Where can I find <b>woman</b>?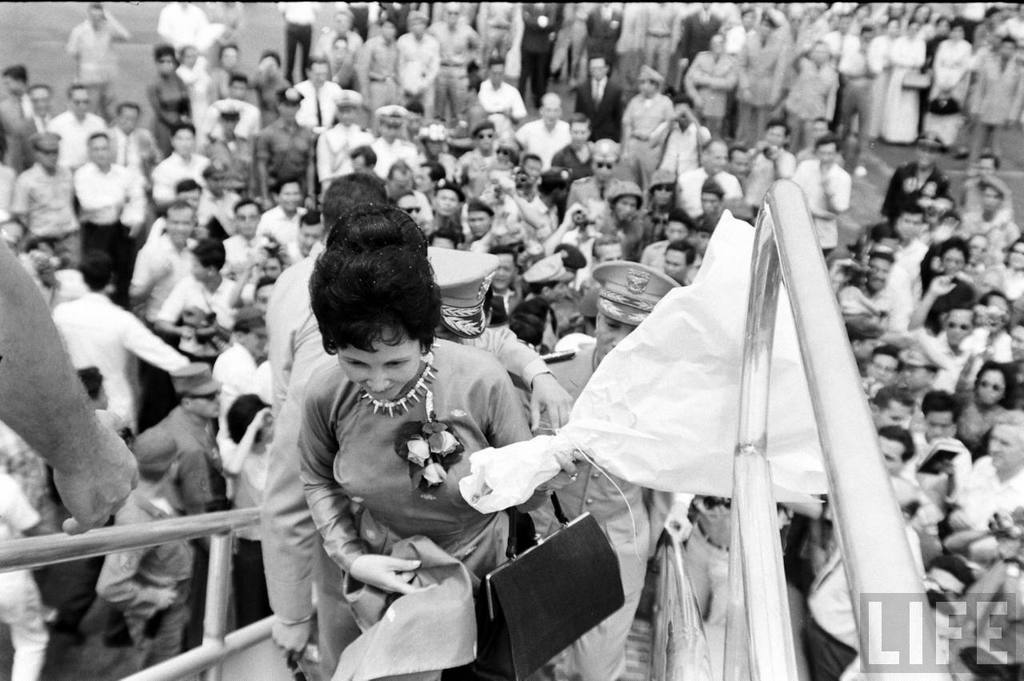
You can find it at bbox(868, 15, 902, 142).
